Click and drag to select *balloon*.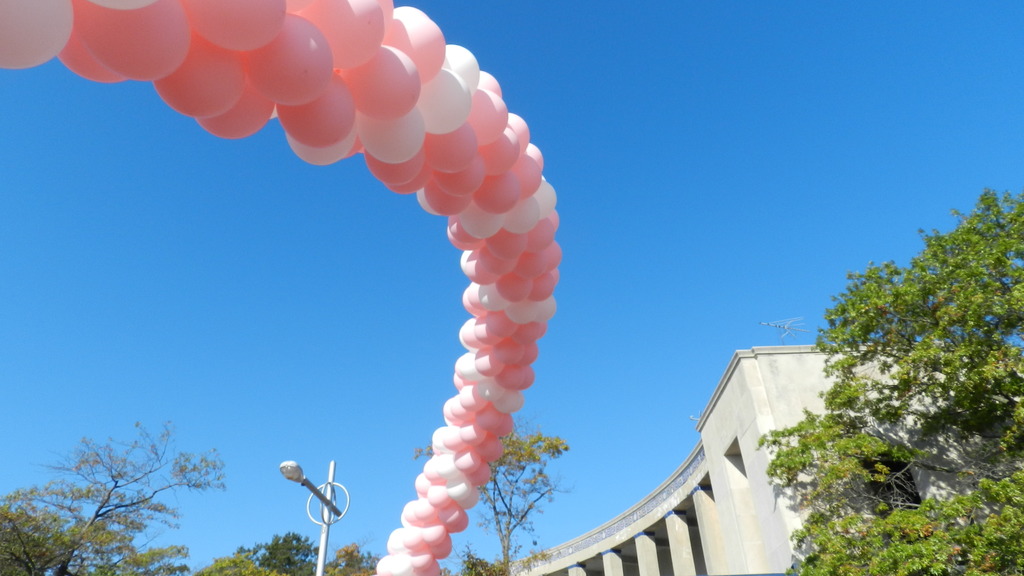
Selection: detection(391, 531, 404, 545).
